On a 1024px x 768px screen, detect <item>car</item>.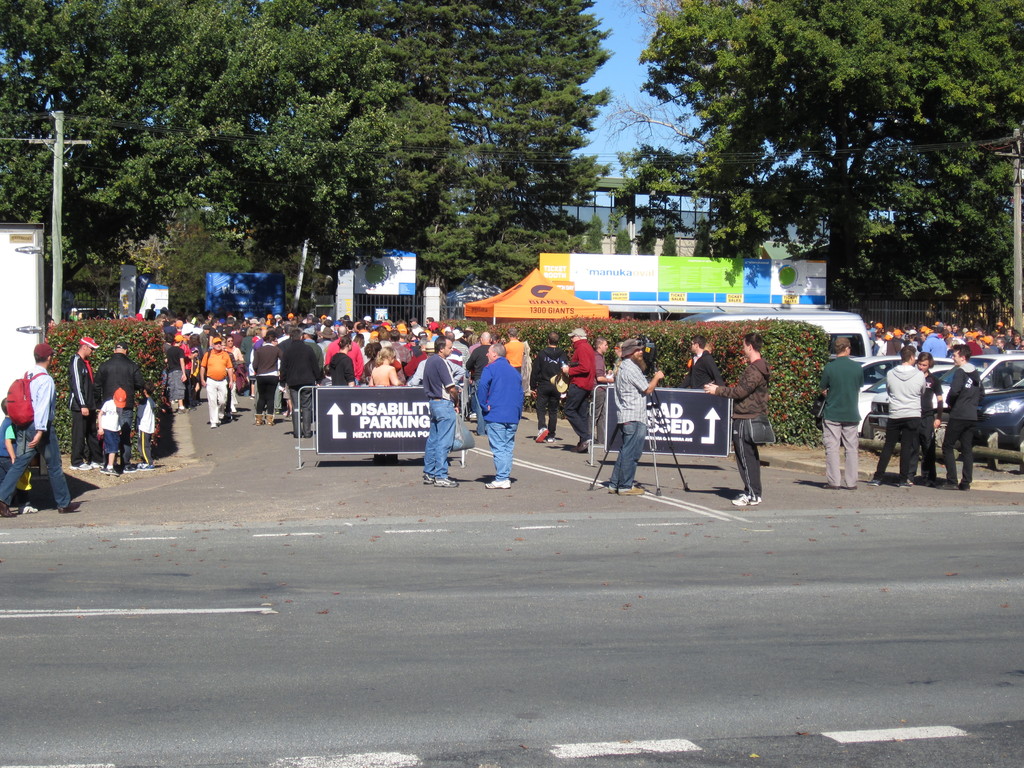
l=970, t=384, r=1023, b=451.
